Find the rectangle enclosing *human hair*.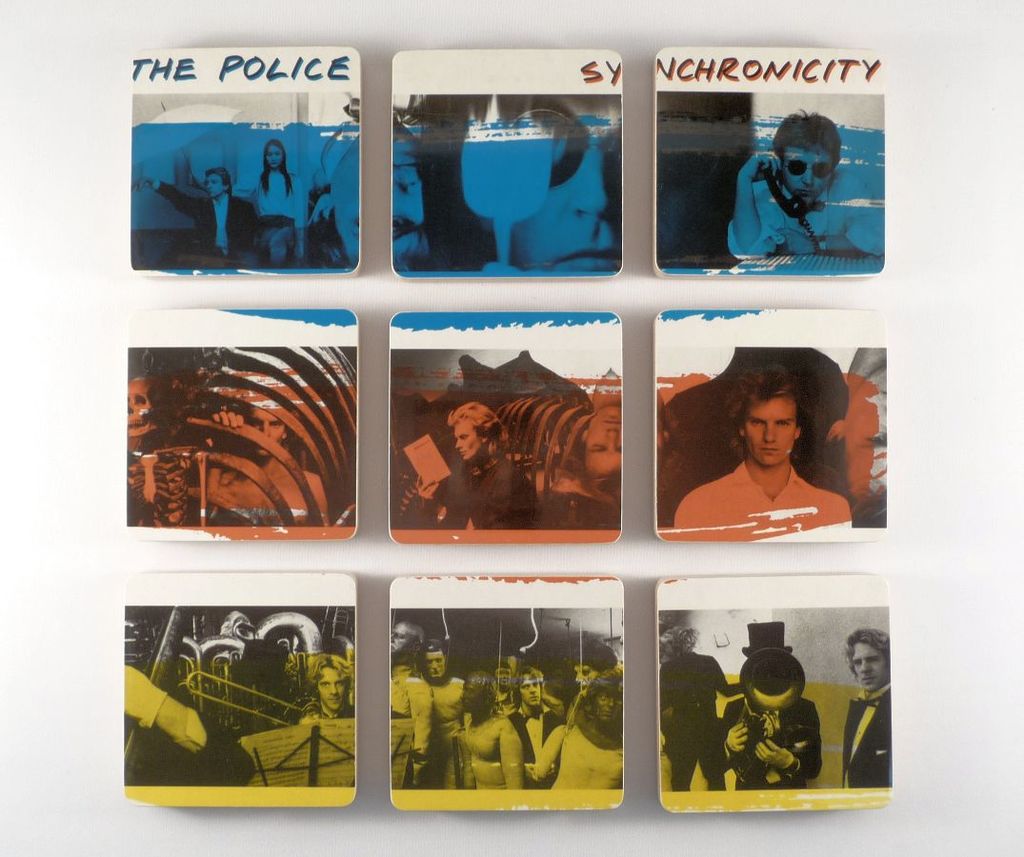
detection(574, 421, 622, 494).
